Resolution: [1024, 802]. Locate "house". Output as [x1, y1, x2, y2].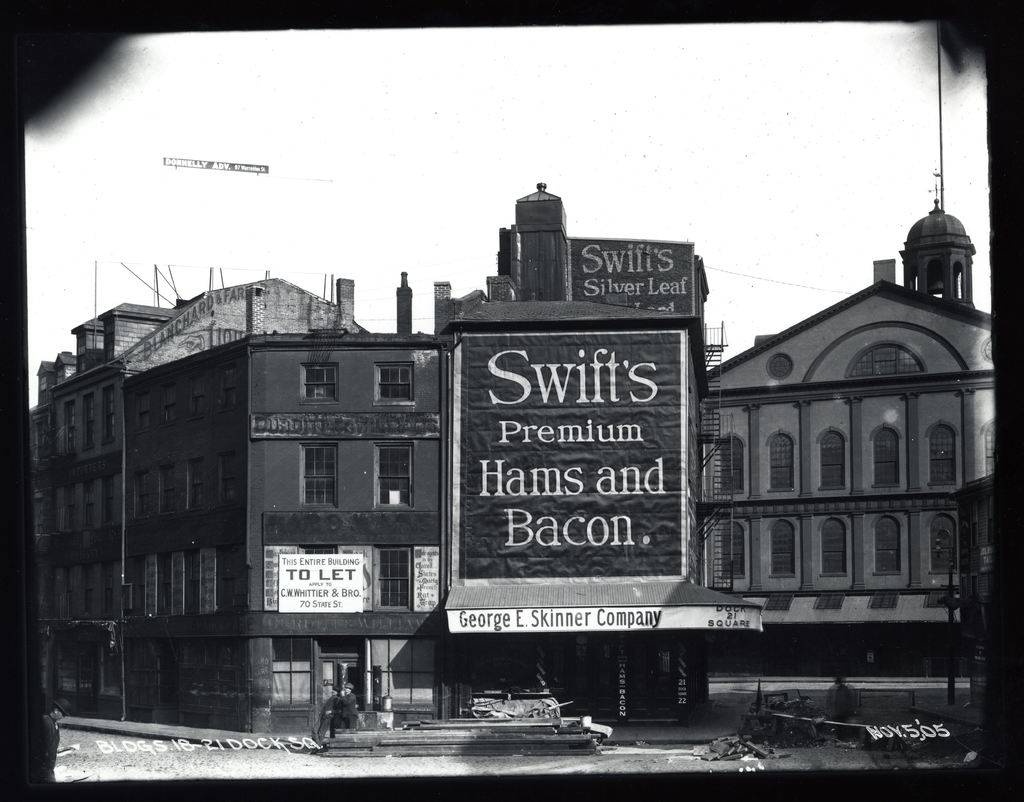
[688, 193, 997, 665].
